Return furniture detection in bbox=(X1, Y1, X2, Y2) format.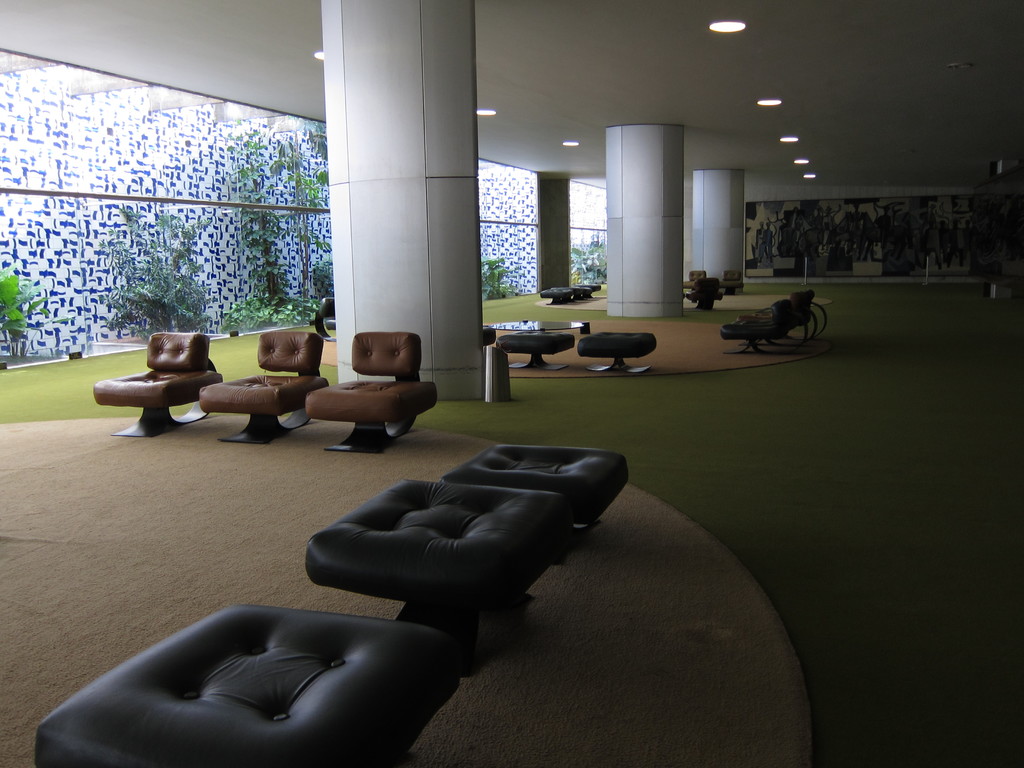
bbox=(541, 284, 604, 307).
